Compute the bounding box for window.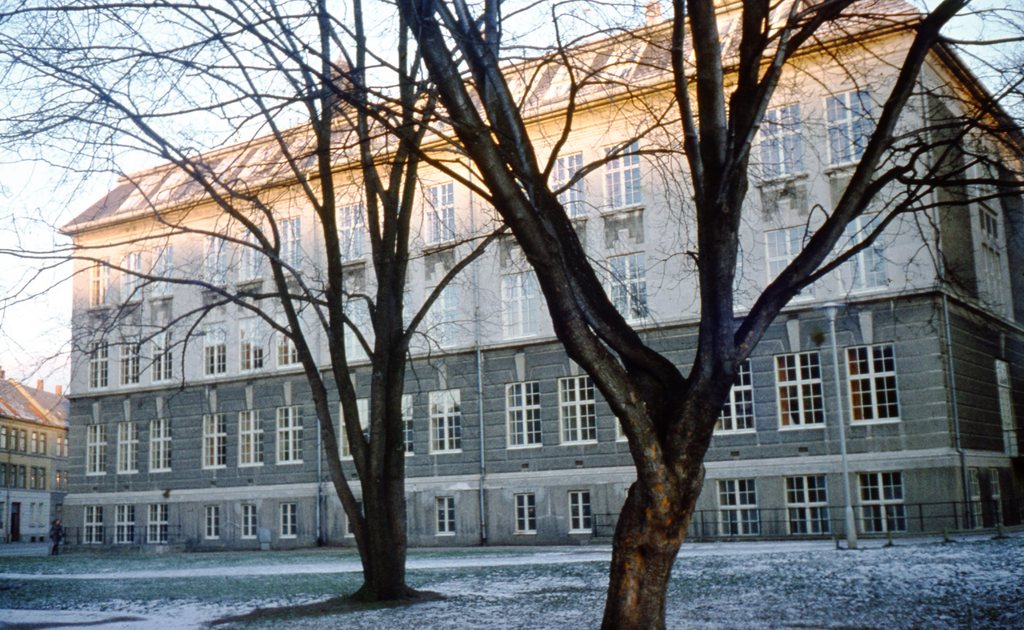
509,488,540,535.
